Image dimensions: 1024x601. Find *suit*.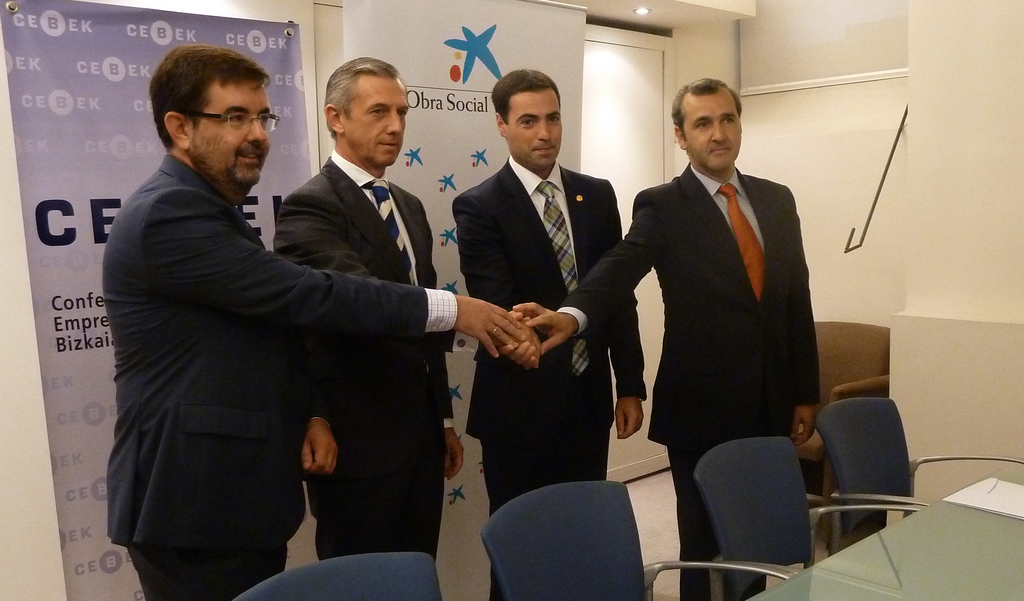
crop(274, 150, 454, 561).
